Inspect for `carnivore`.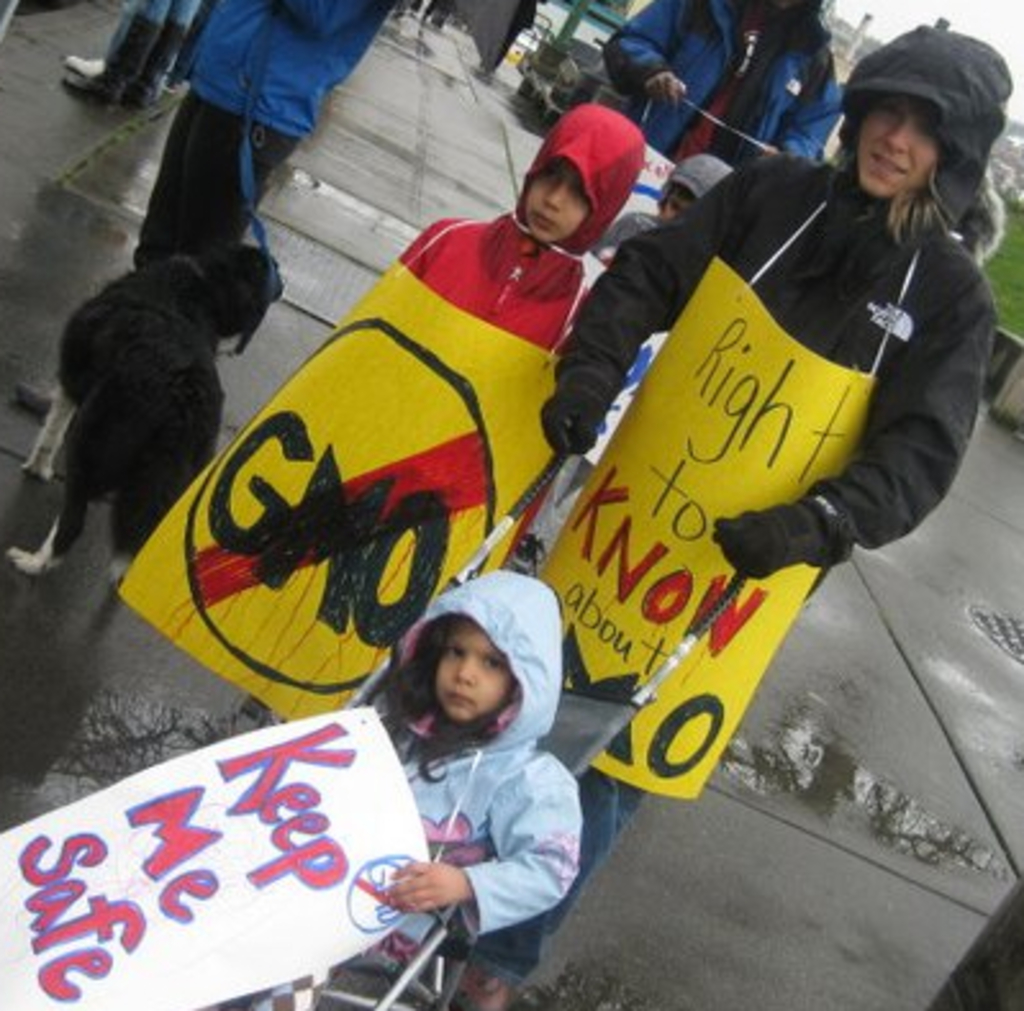
Inspection: [390, 77, 685, 352].
